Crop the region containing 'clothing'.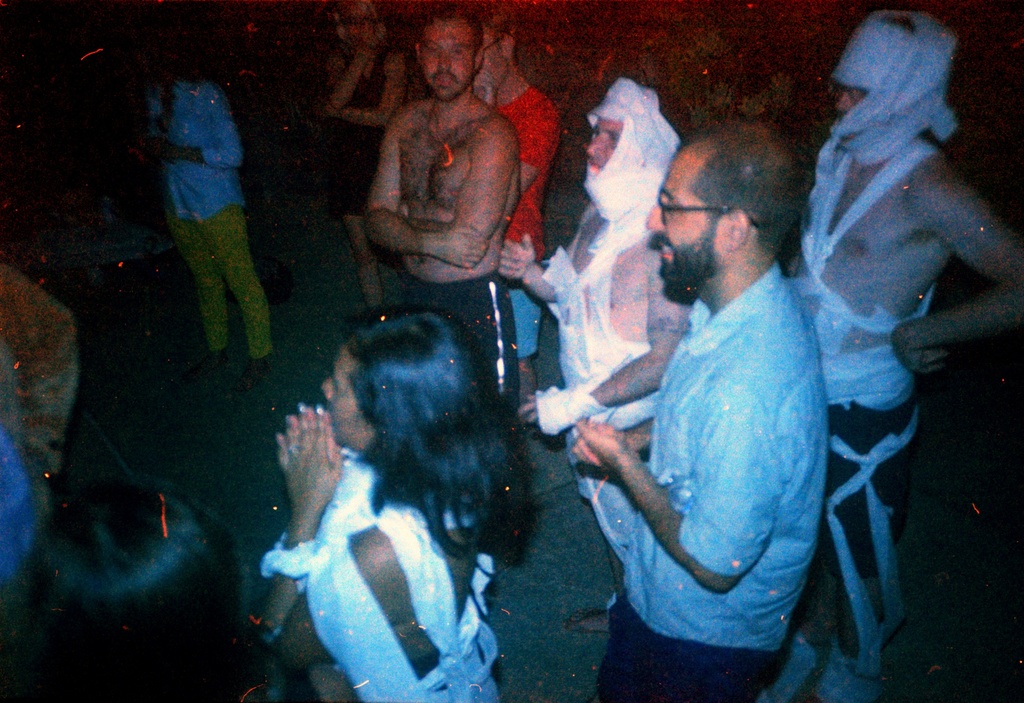
Crop region: crop(327, 39, 390, 211).
